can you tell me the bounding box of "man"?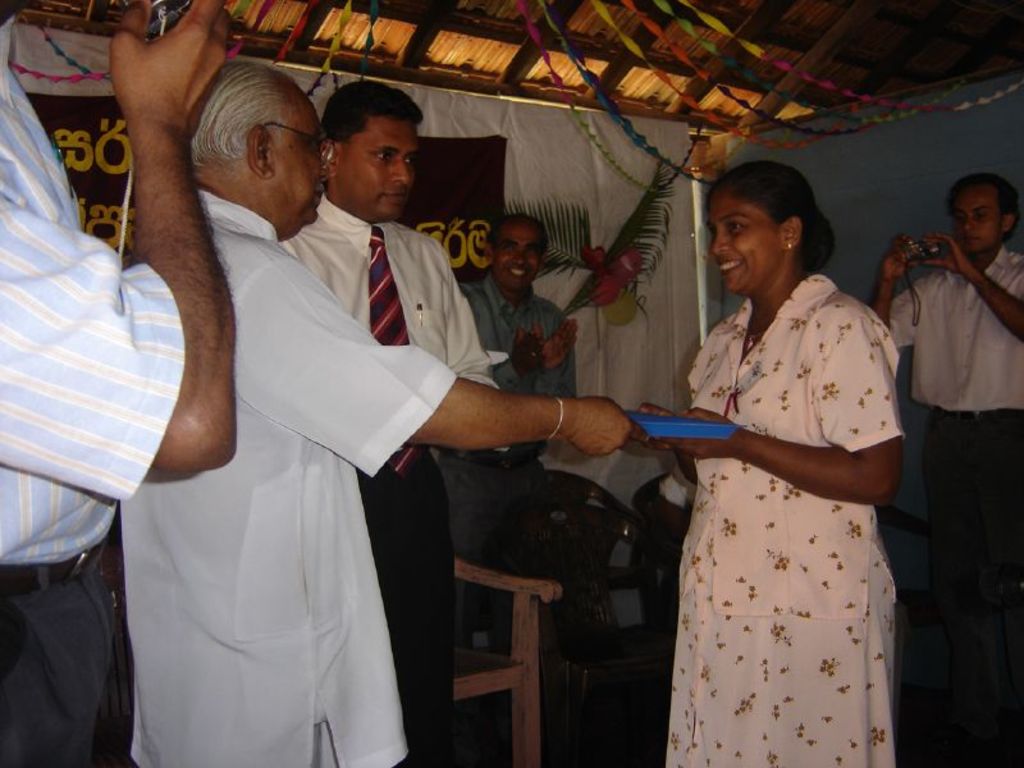
box(275, 79, 499, 767).
